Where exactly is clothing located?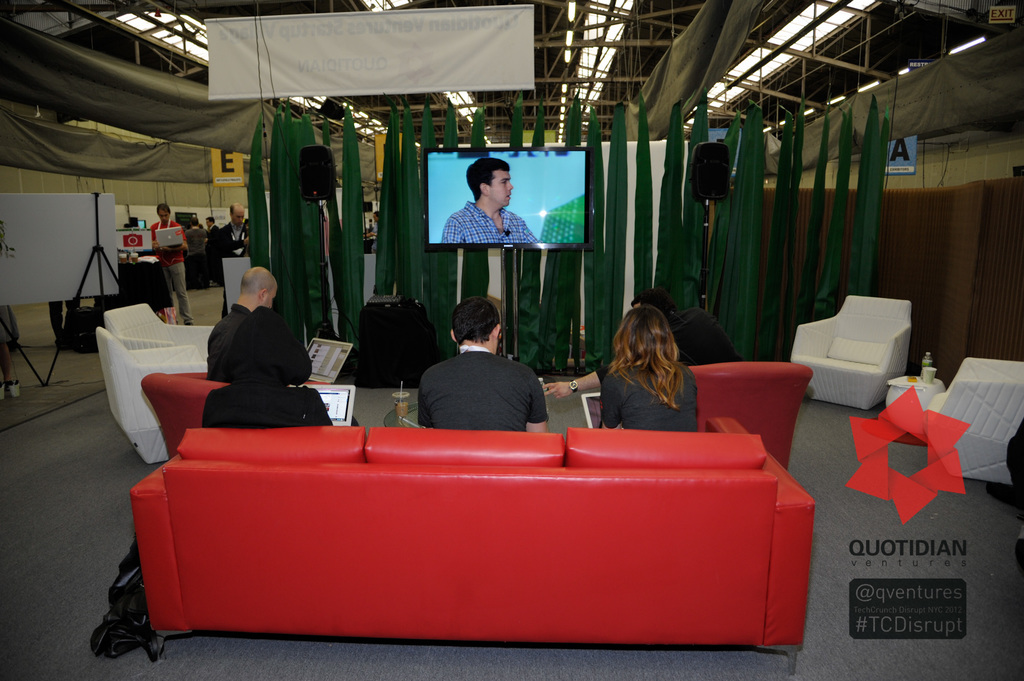
Its bounding box is select_region(602, 365, 698, 431).
